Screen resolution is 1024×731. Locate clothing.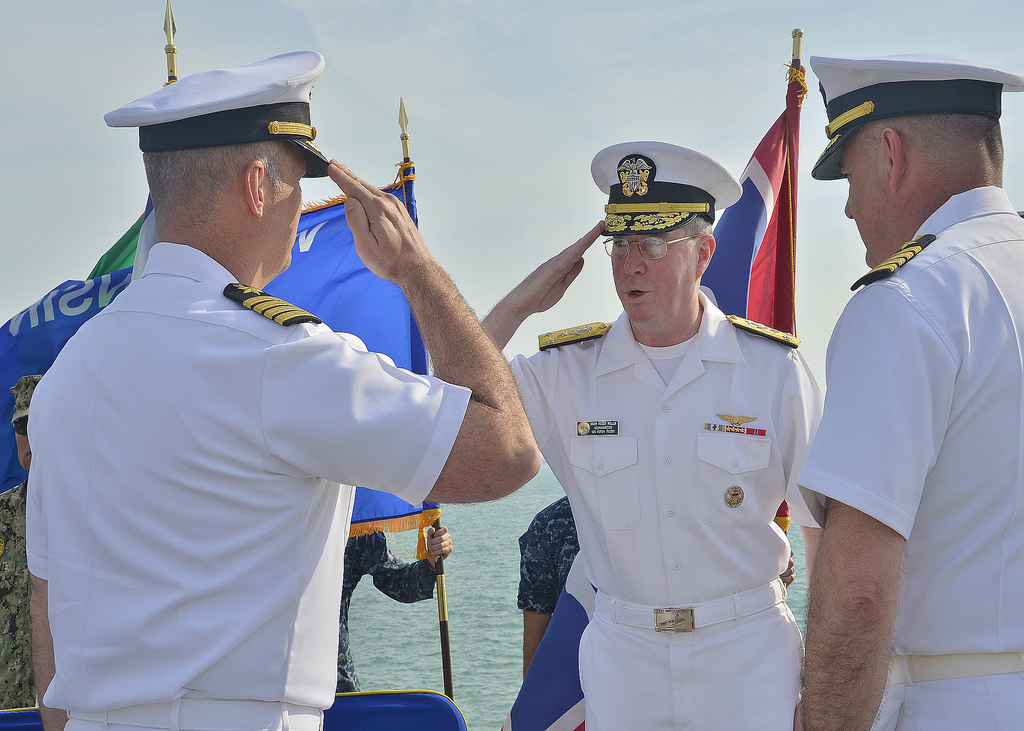
crop(516, 496, 580, 615).
